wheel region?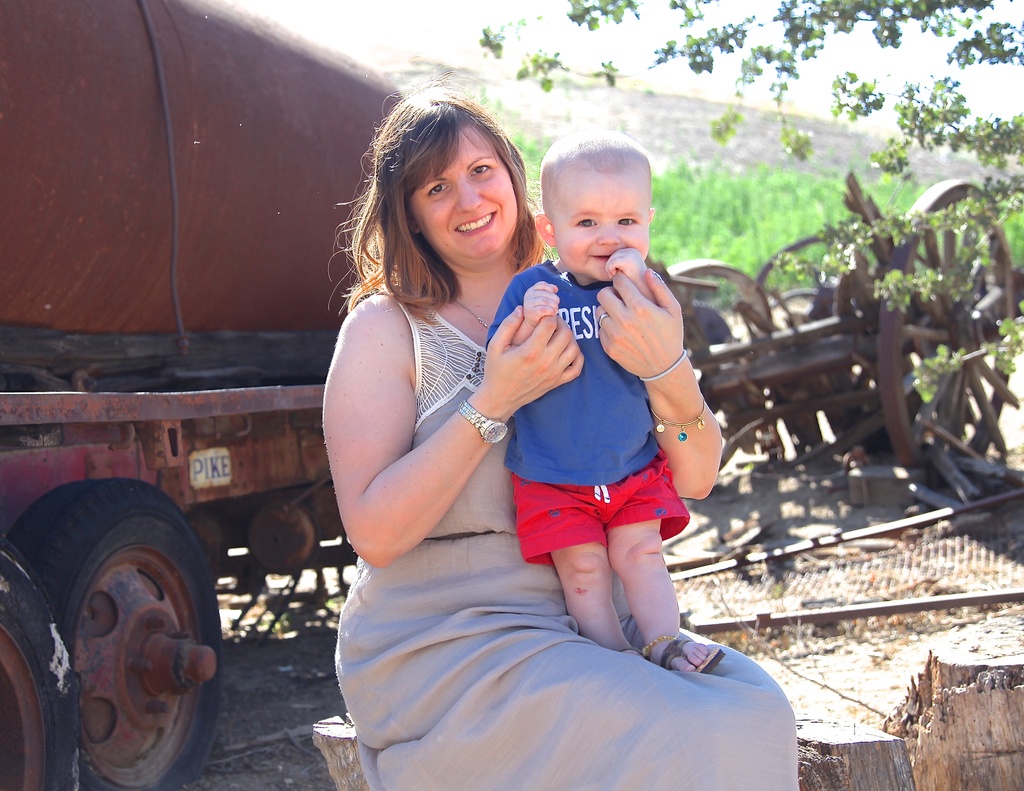
{"x1": 0, "y1": 531, "x2": 94, "y2": 790}
